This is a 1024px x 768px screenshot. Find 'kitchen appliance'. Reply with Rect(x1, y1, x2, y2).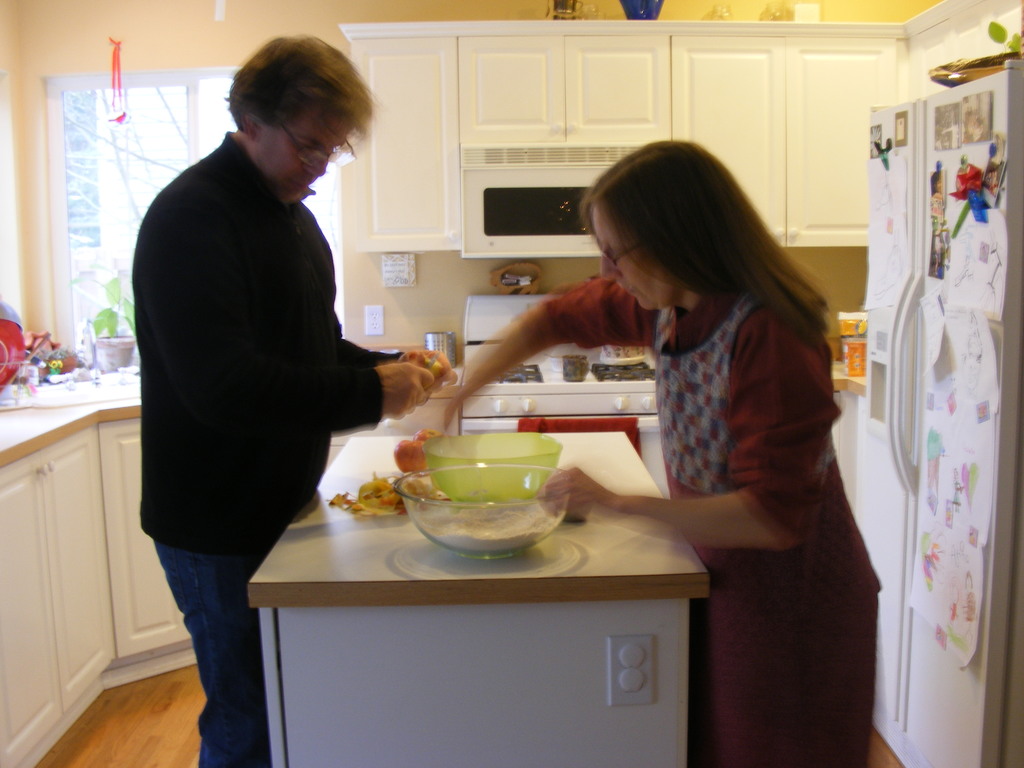
Rect(463, 163, 610, 259).
